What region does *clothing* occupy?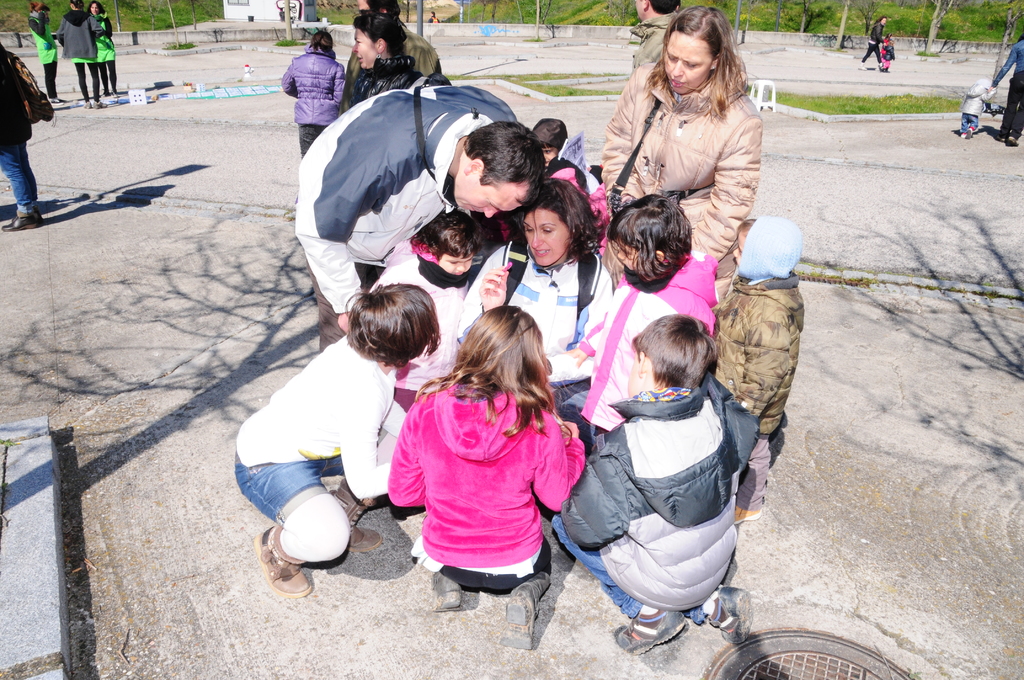
bbox=(545, 253, 716, 457).
